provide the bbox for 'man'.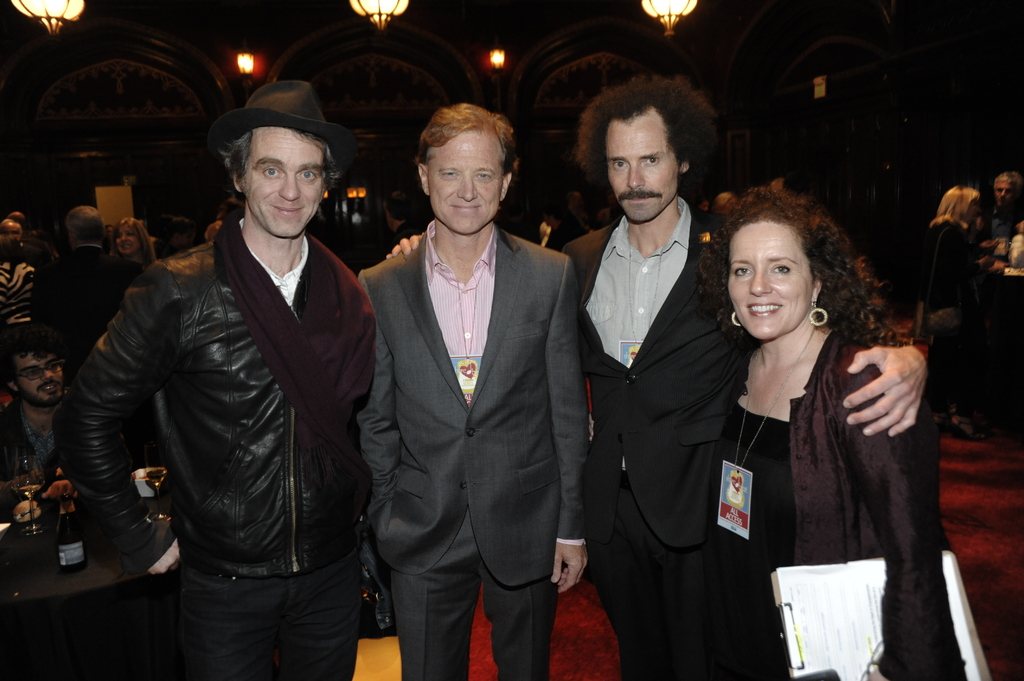
[371, 77, 929, 680].
